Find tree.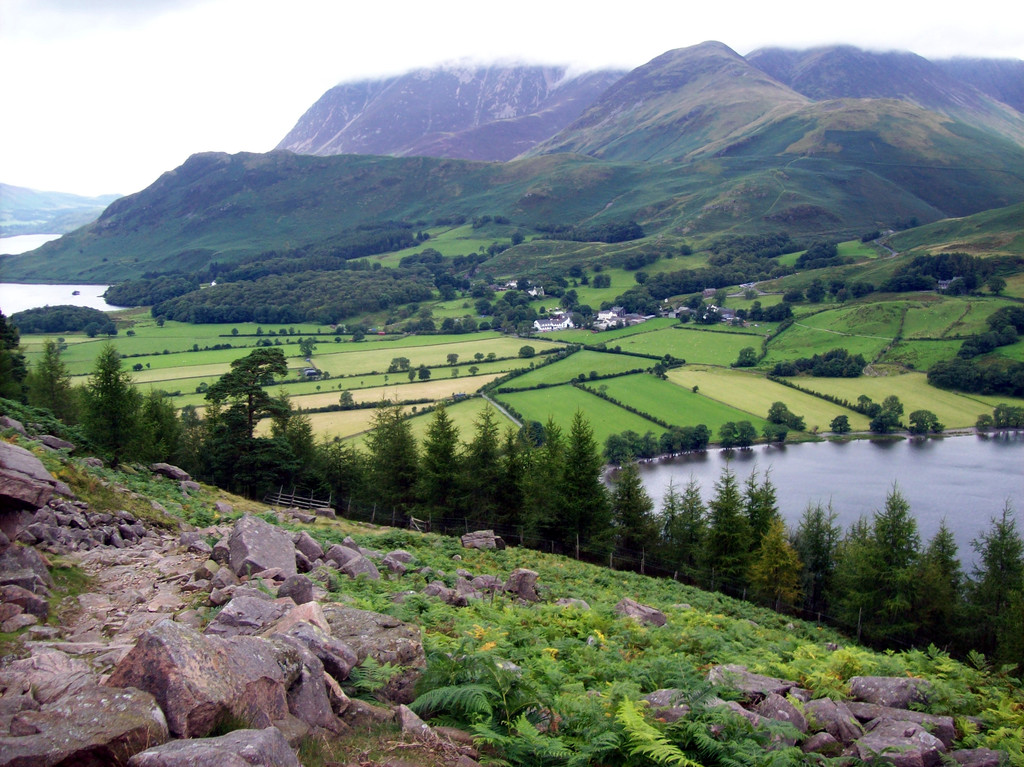
rect(742, 483, 808, 614).
